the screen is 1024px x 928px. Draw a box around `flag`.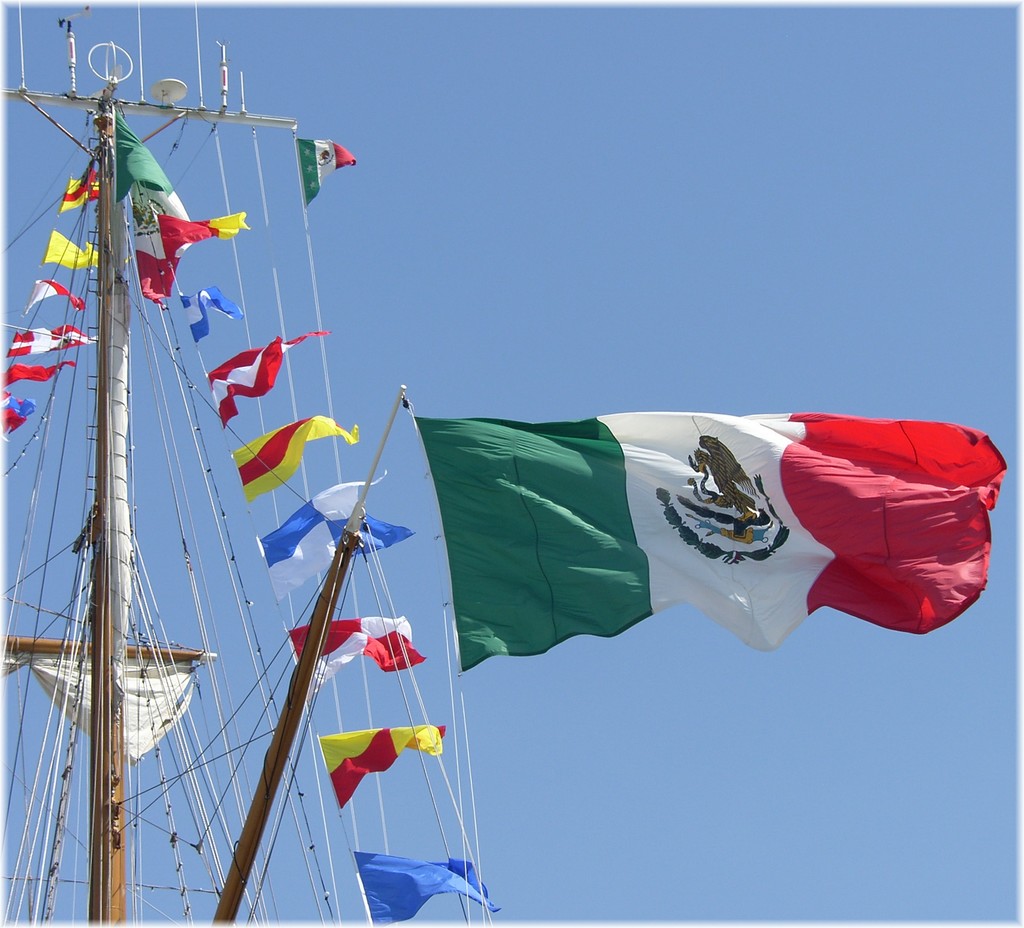
box(286, 610, 431, 696).
